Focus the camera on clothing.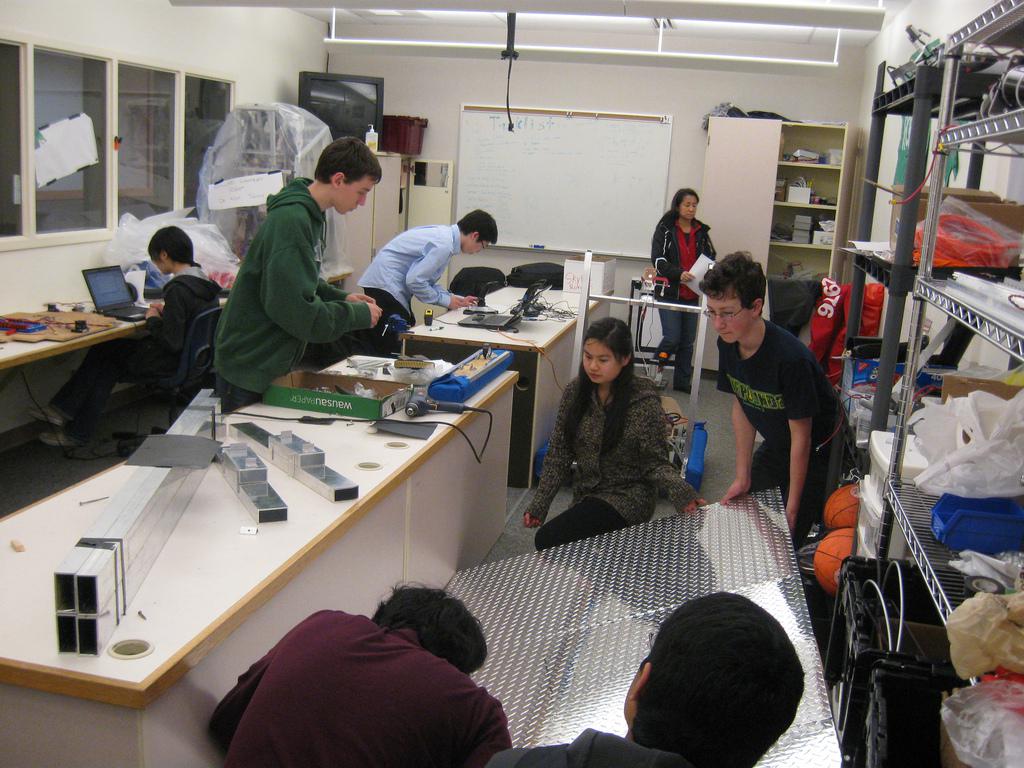
Focus region: (left=519, top=334, right=706, bottom=555).
